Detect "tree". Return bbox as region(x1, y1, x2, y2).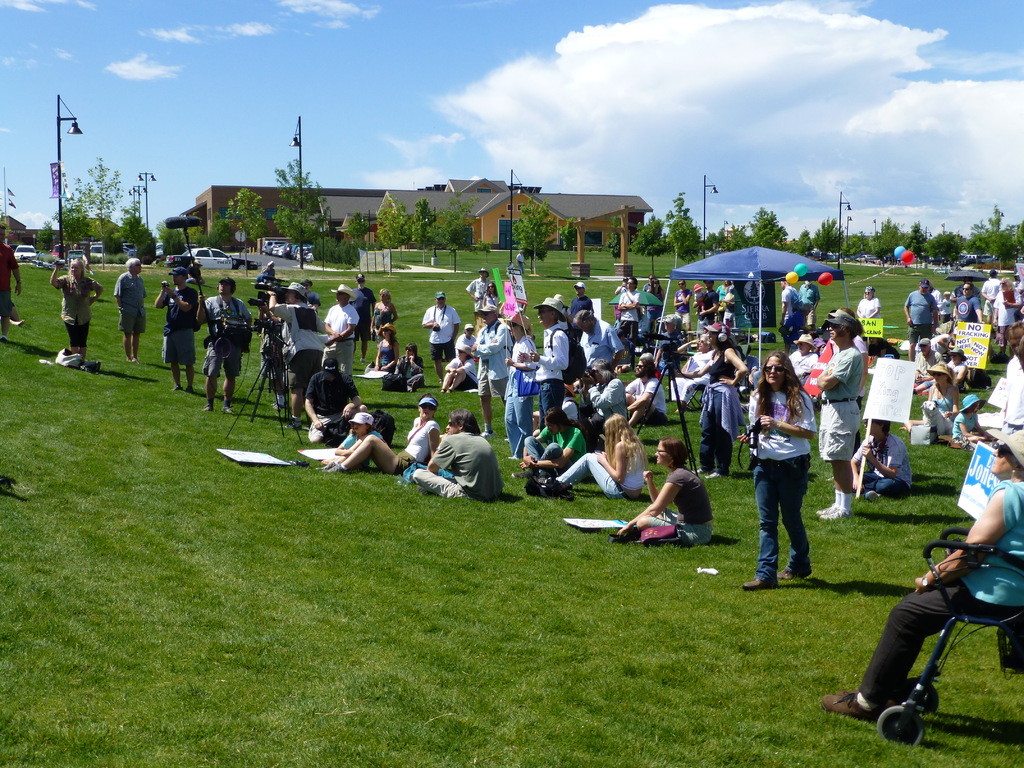
region(926, 233, 970, 276).
